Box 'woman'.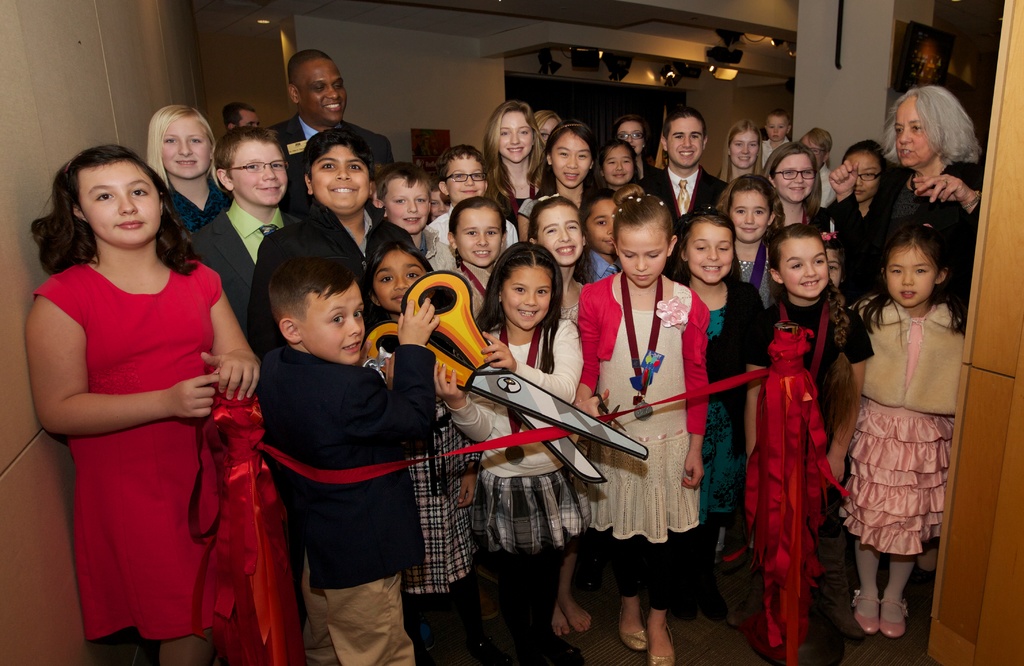
detection(49, 135, 252, 665).
